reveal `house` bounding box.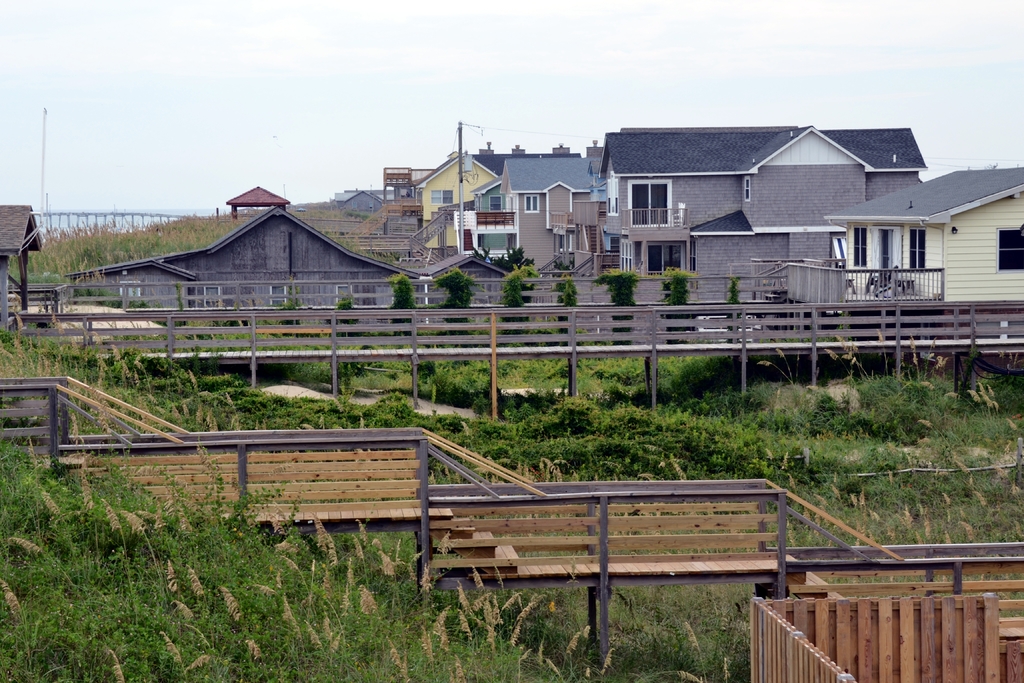
Revealed: x1=816, y1=169, x2=1023, y2=306.
